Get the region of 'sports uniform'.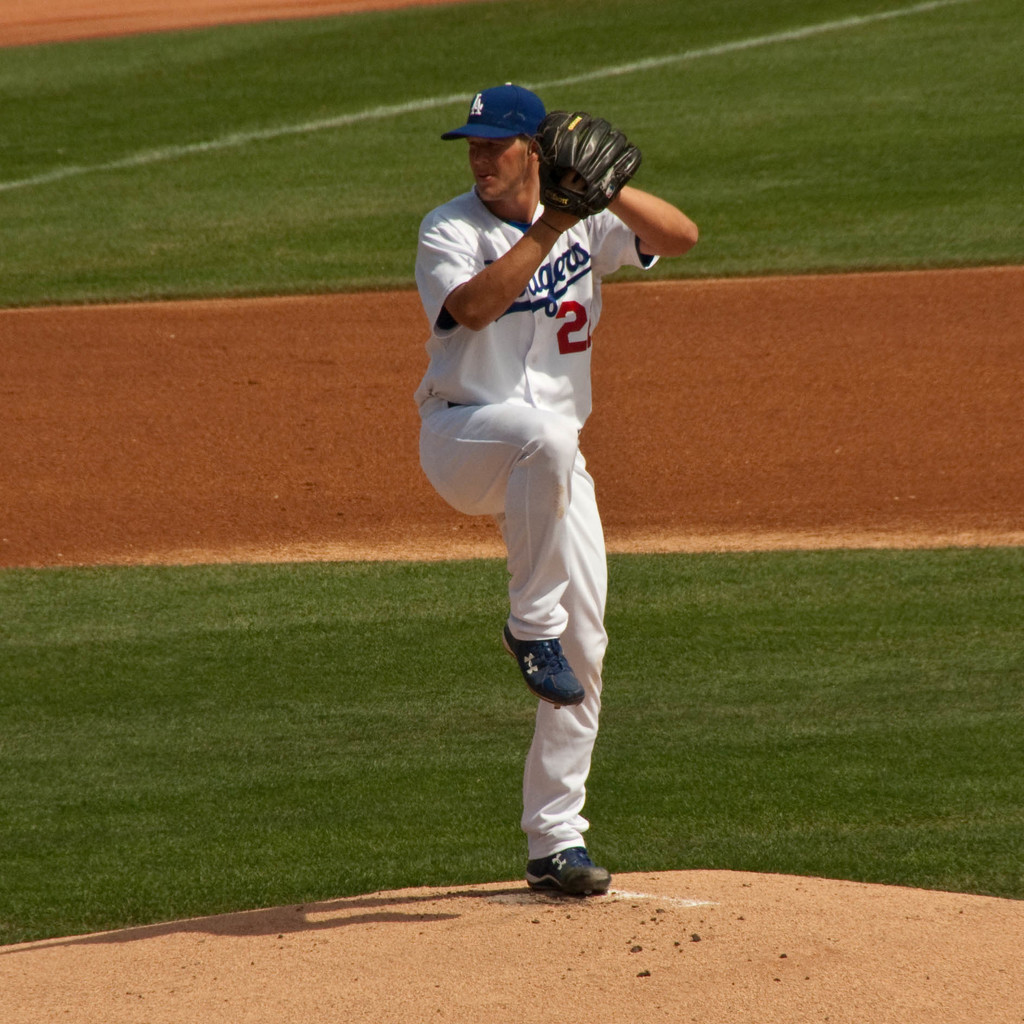
[x1=397, y1=58, x2=696, y2=925].
